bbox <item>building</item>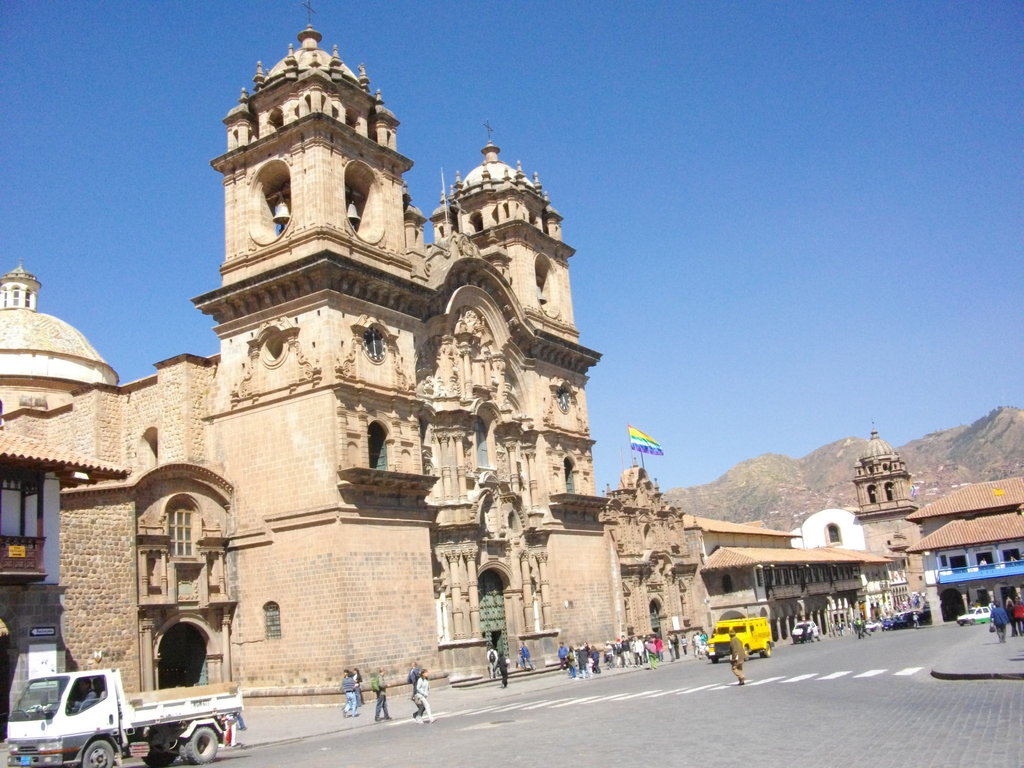
box(0, 0, 708, 705)
